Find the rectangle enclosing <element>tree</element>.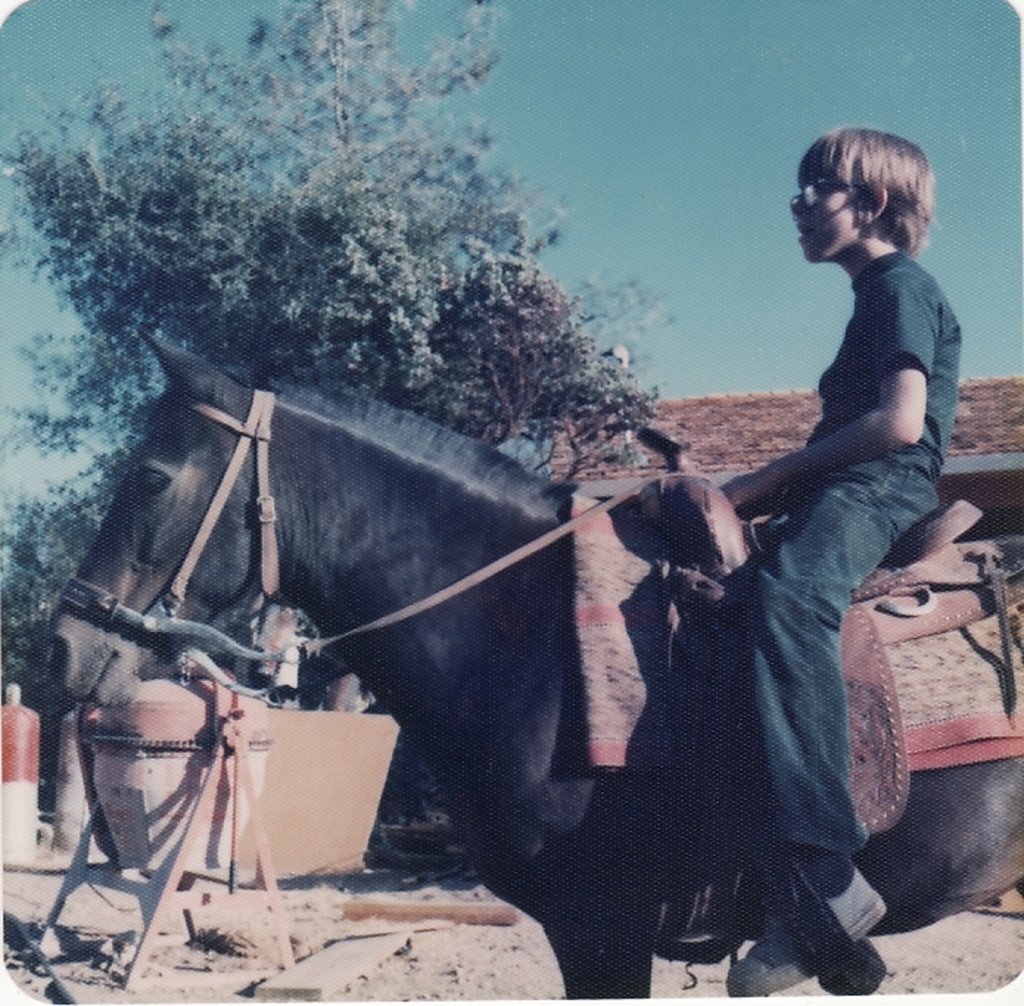
[19, 69, 638, 445].
